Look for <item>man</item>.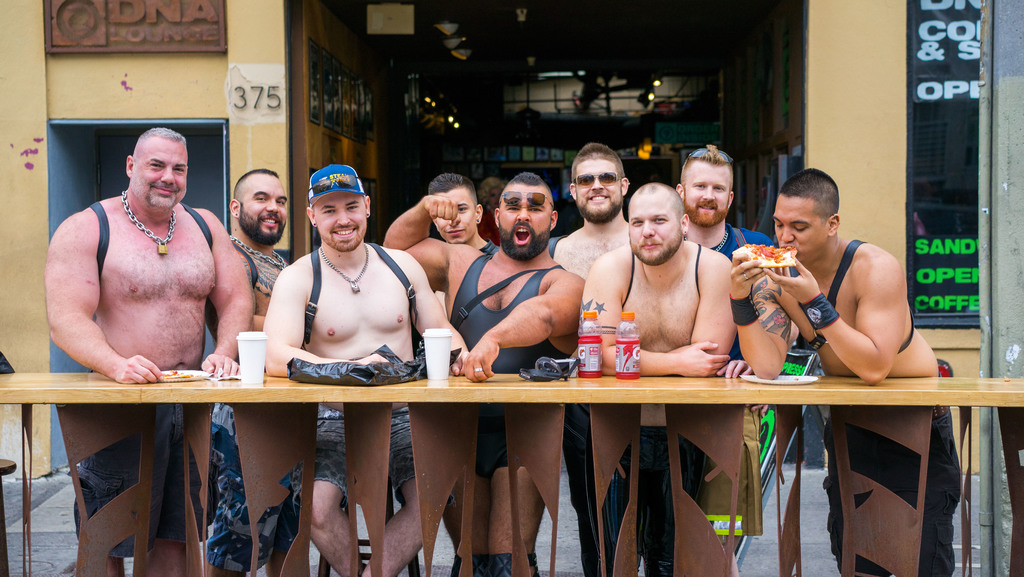
Found: l=547, t=146, r=631, b=576.
